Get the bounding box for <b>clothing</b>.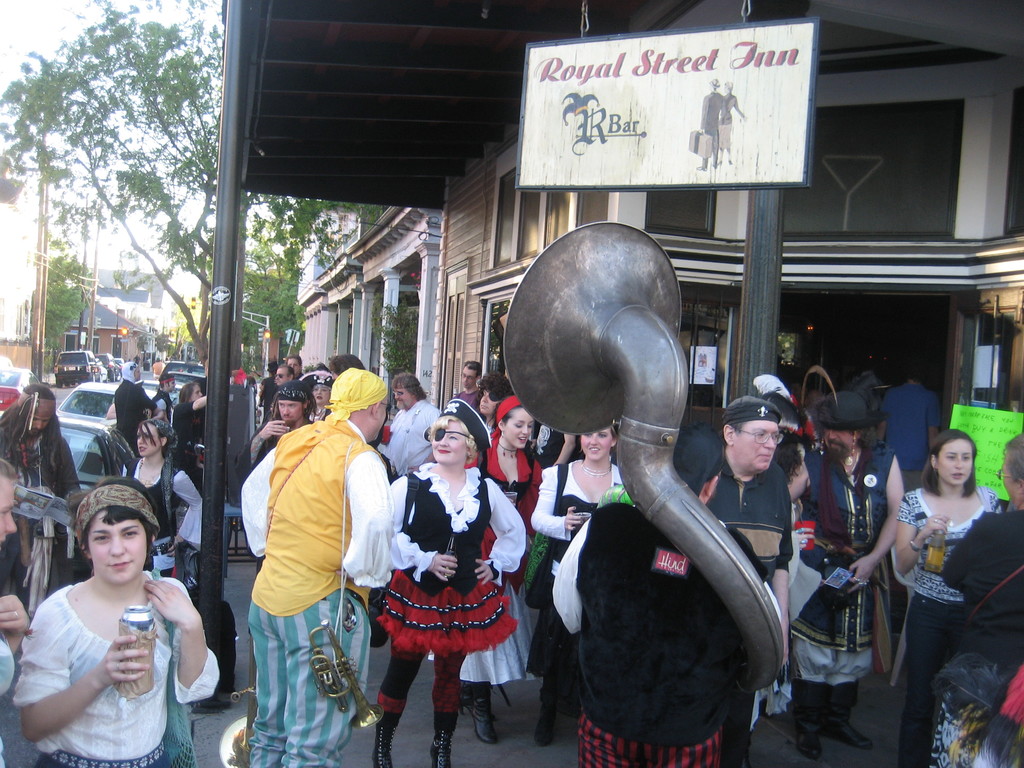
[left=894, top=488, right=1003, bottom=766].
